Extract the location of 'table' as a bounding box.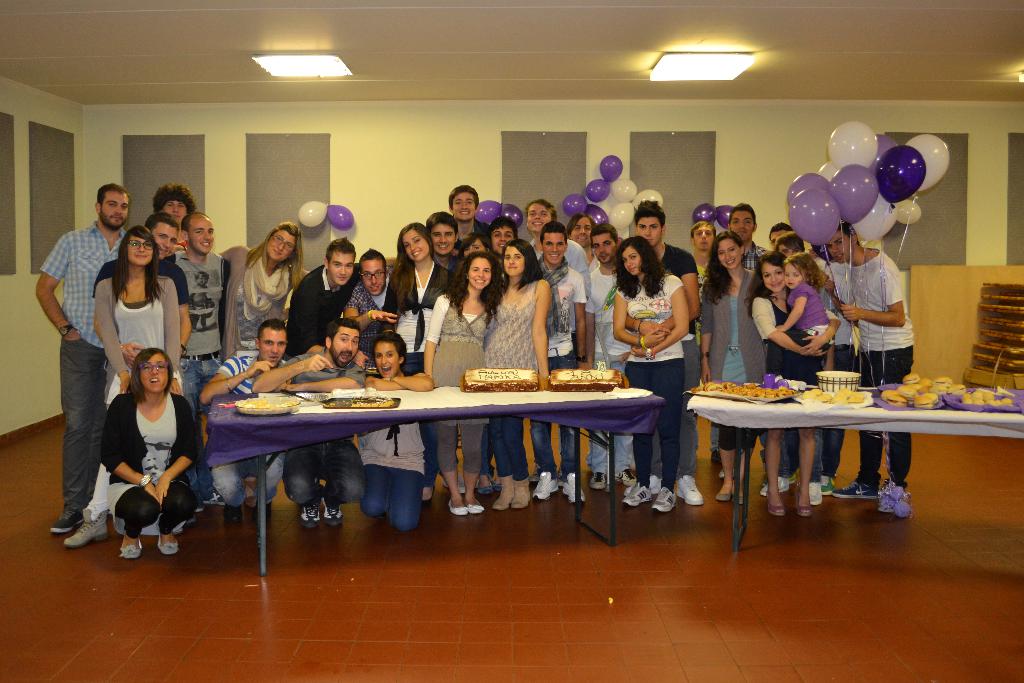
200 366 664 577.
